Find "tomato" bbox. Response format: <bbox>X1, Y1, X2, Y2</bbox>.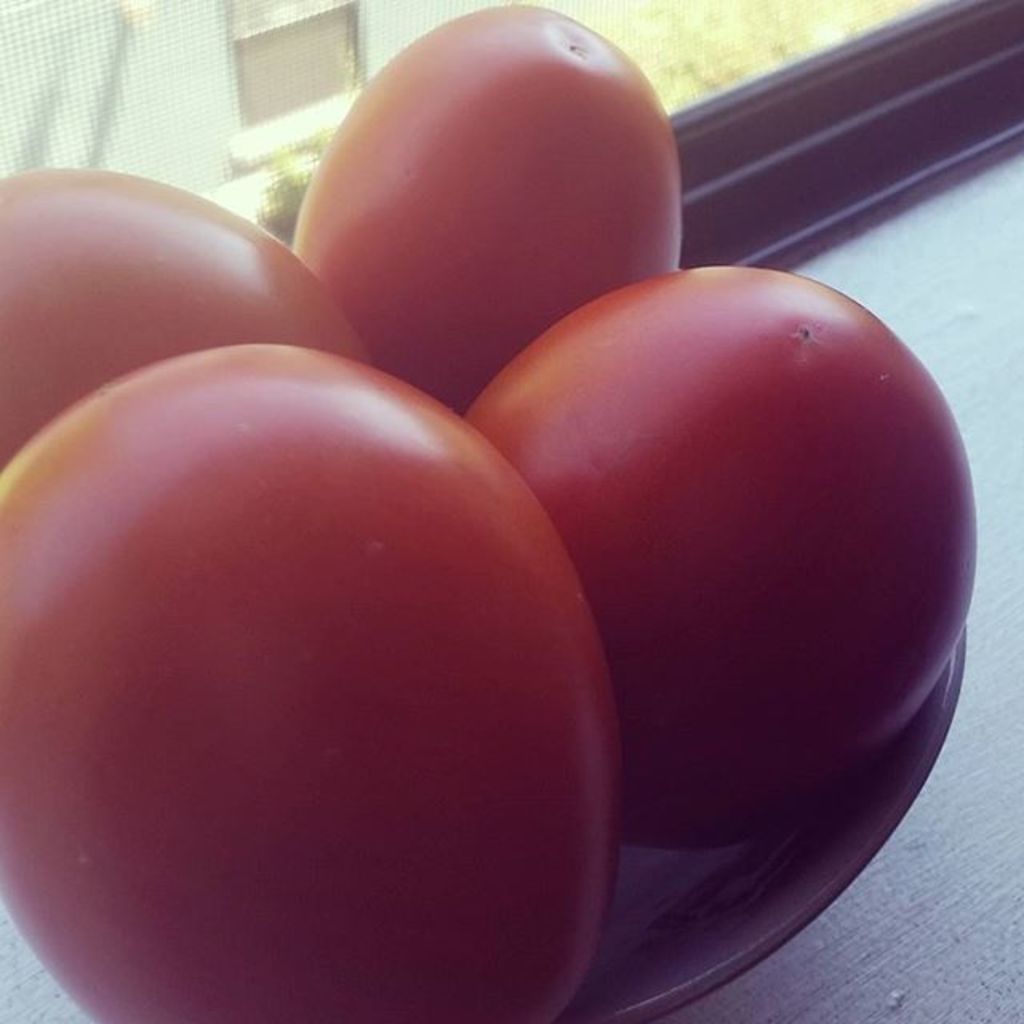
<bbox>298, 0, 693, 424</bbox>.
